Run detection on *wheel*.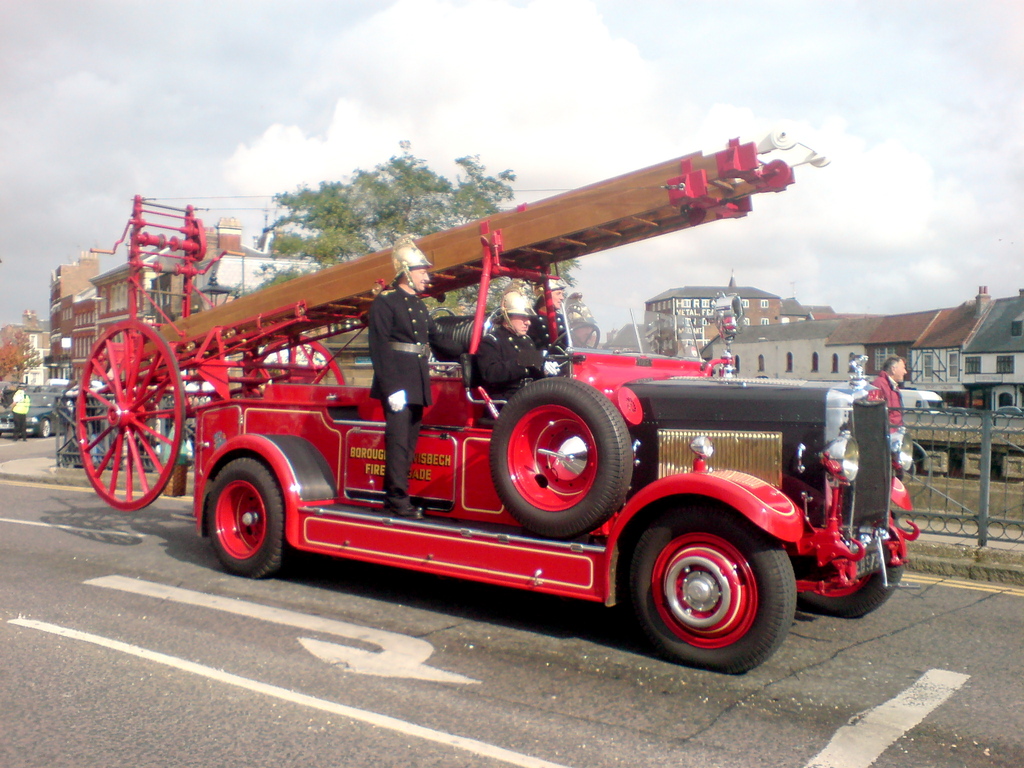
Result: (left=244, top=336, right=346, bottom=399).
